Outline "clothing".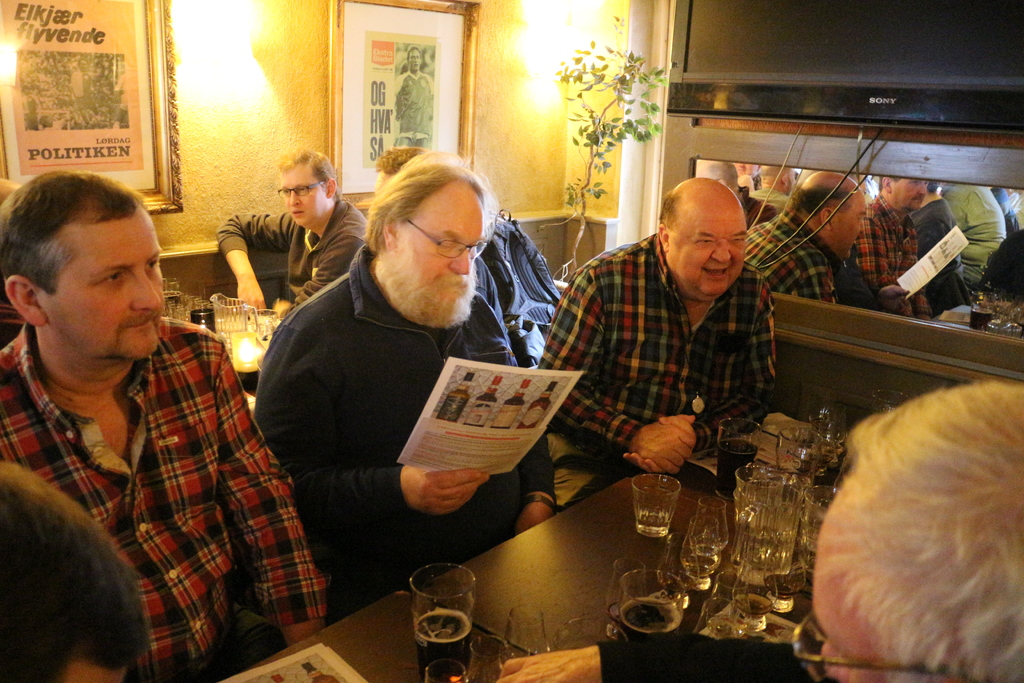
Outline: {"left": 392, "top": 70, "right": 435, "bottom": 140}.
